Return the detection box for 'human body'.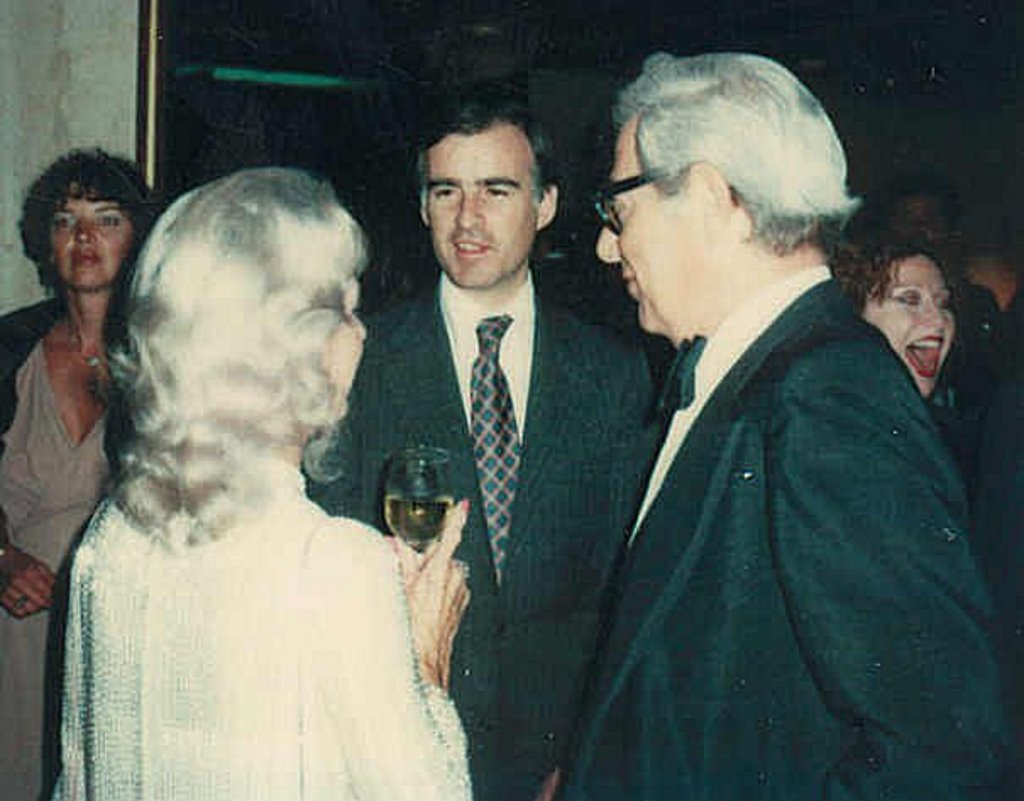
left=317, top=273, right=670, bottom=799.
